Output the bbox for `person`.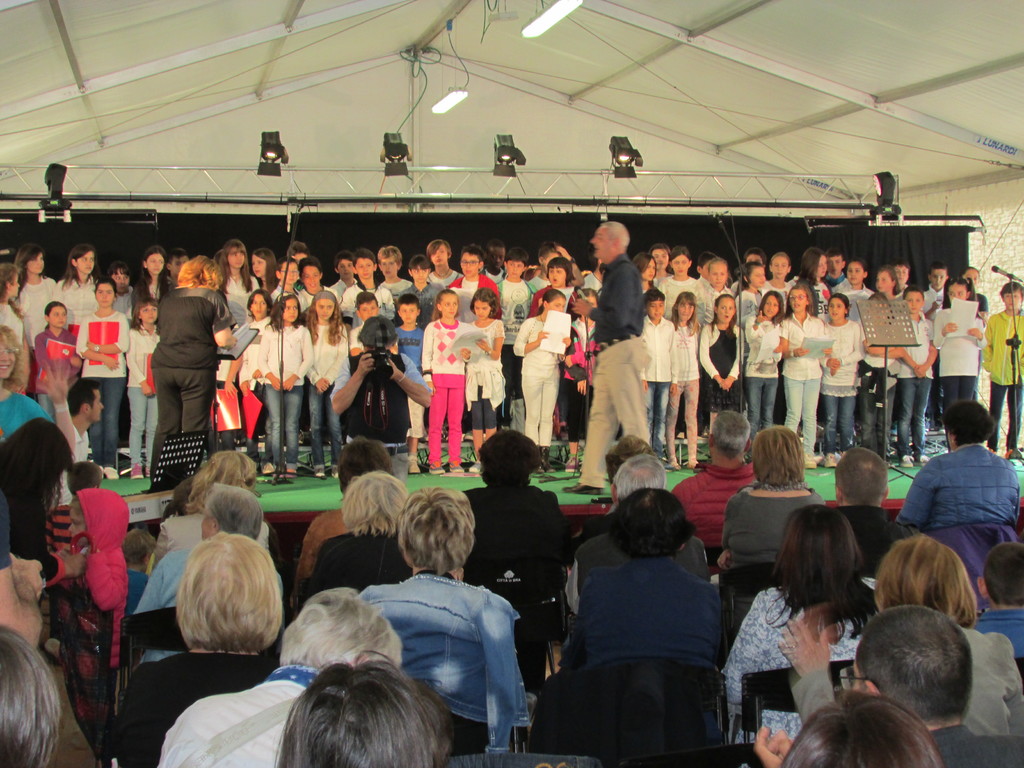
(left=58, top=244, right=103, bottom=326).
